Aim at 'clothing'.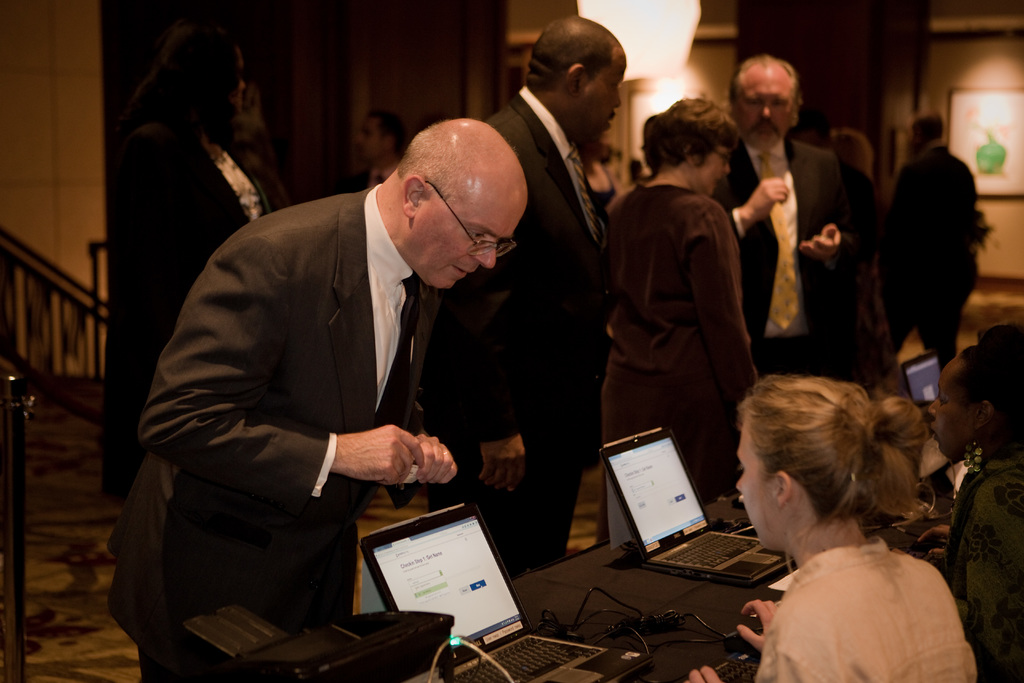
Aimed at 753 537 979 682.
